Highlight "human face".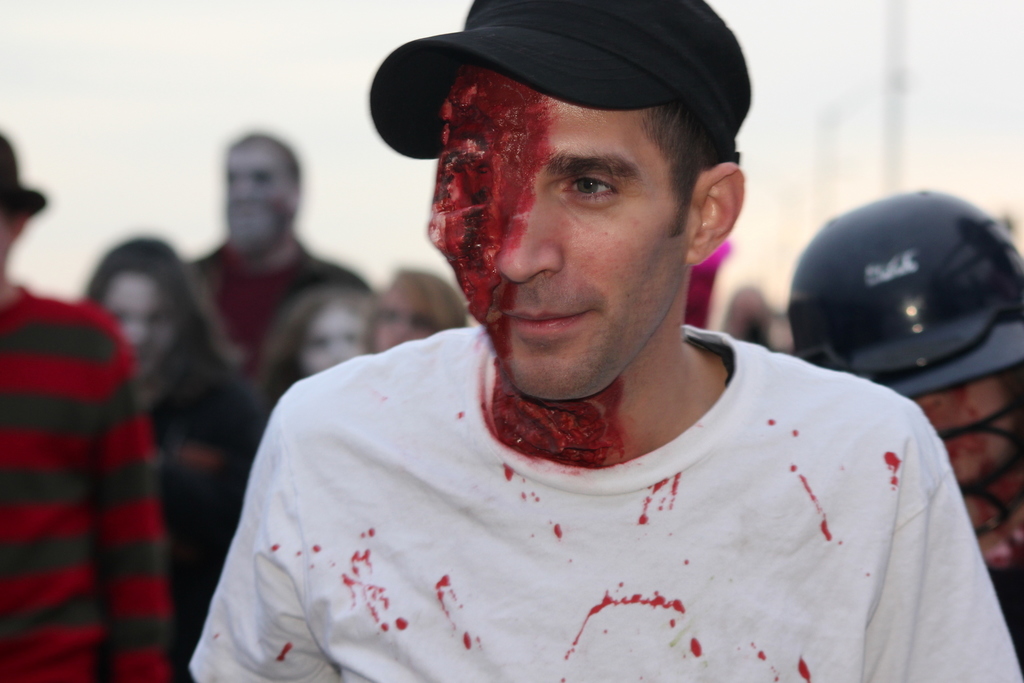
Highlighted region: [109,273,177,373].
